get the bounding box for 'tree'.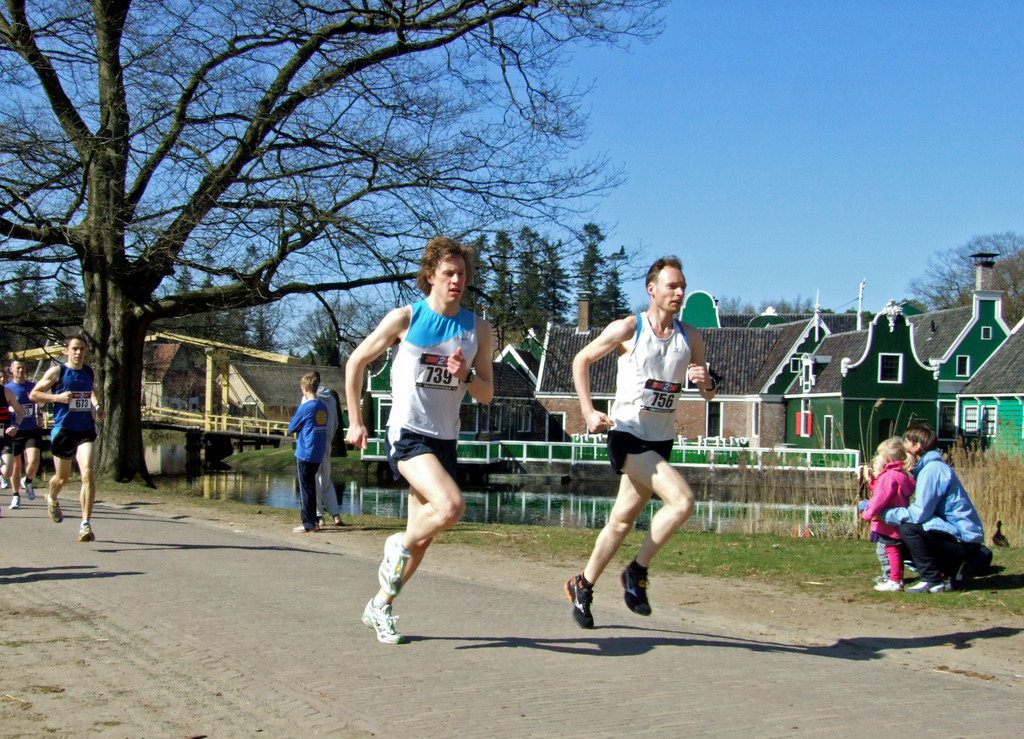
locate(21, 40, 603, 401).
